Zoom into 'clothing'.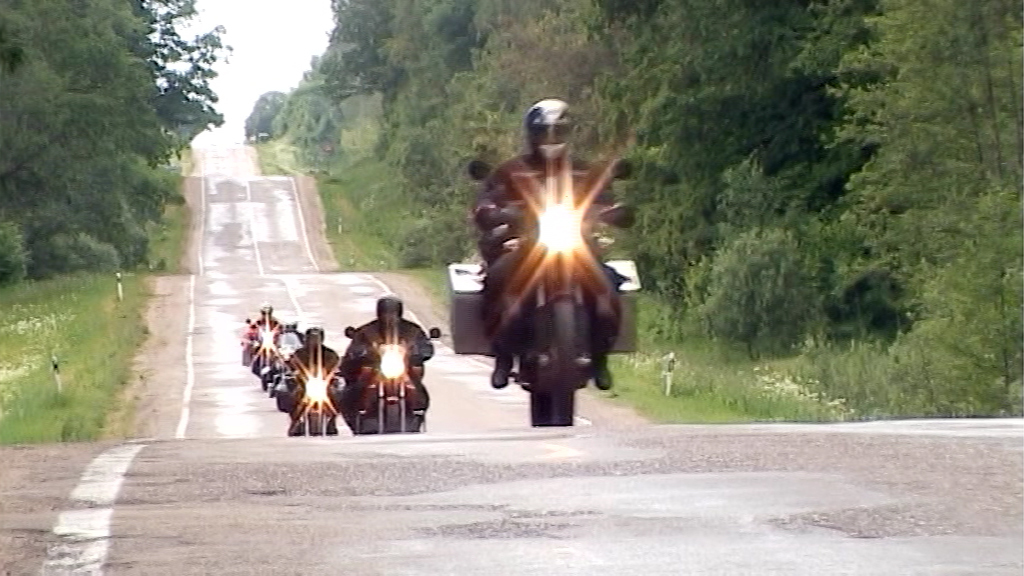
Zoom target: <region>344, 313, 431, 419</region>.
